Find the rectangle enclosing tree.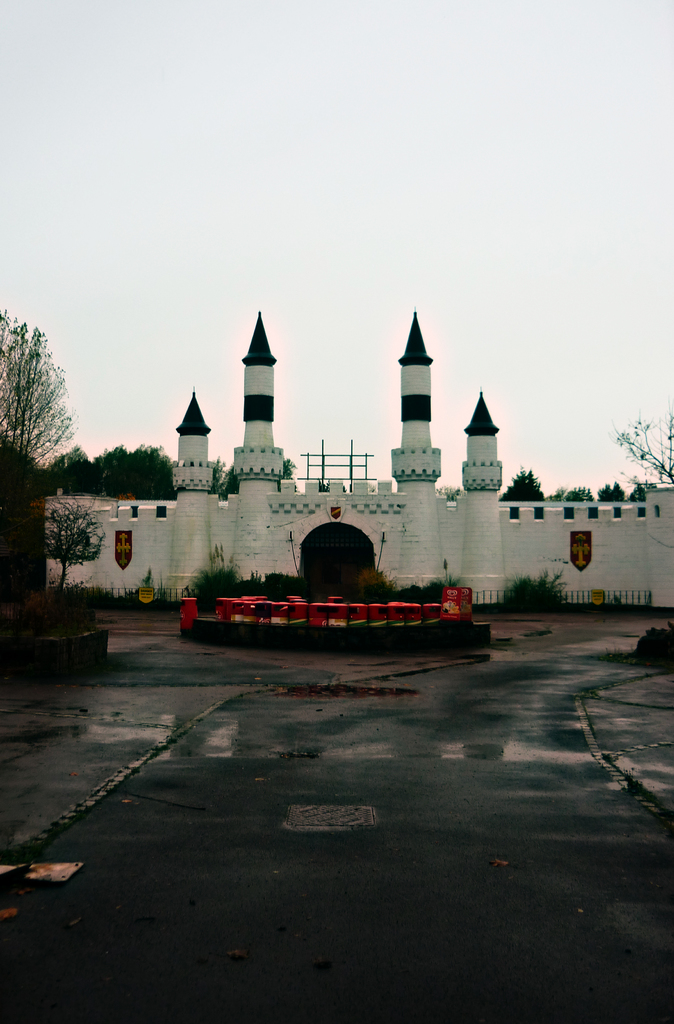
{"x1": 494, "y1": 463, "x2": 593, "y2": 508}.
